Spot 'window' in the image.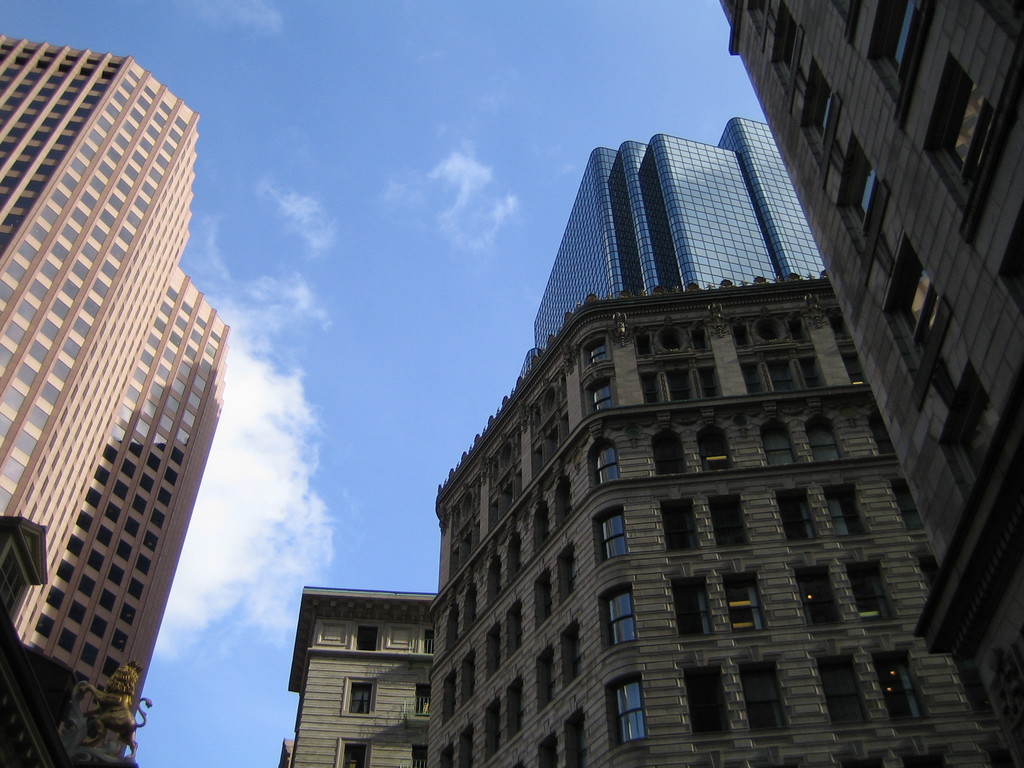
'window' found at Rect(738, 358, 772, 403).
